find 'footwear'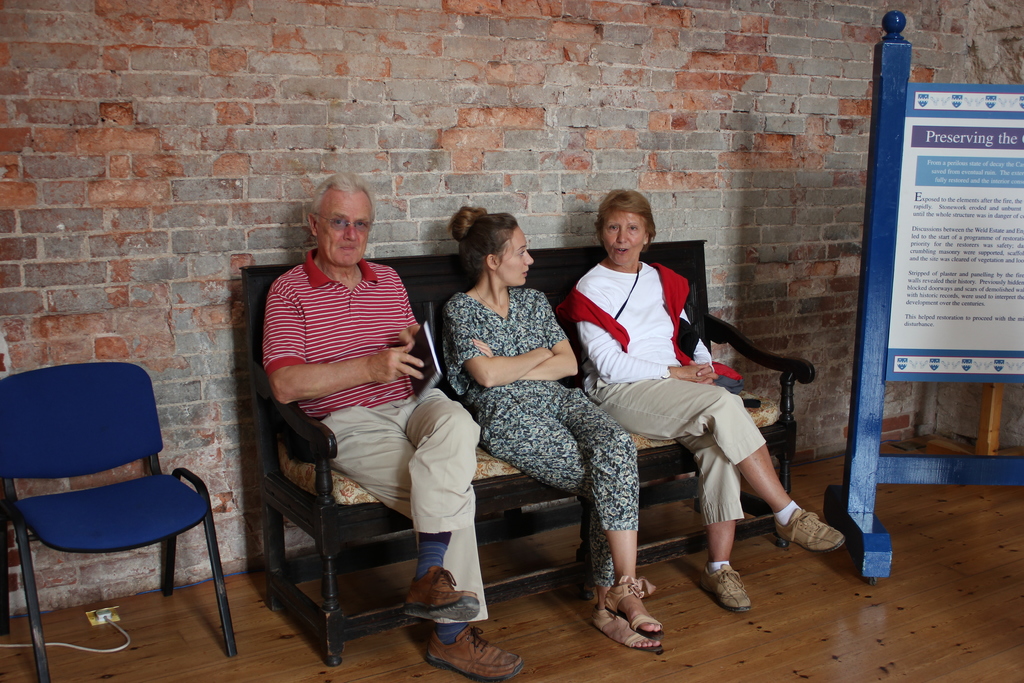
[775,506,845,555]
